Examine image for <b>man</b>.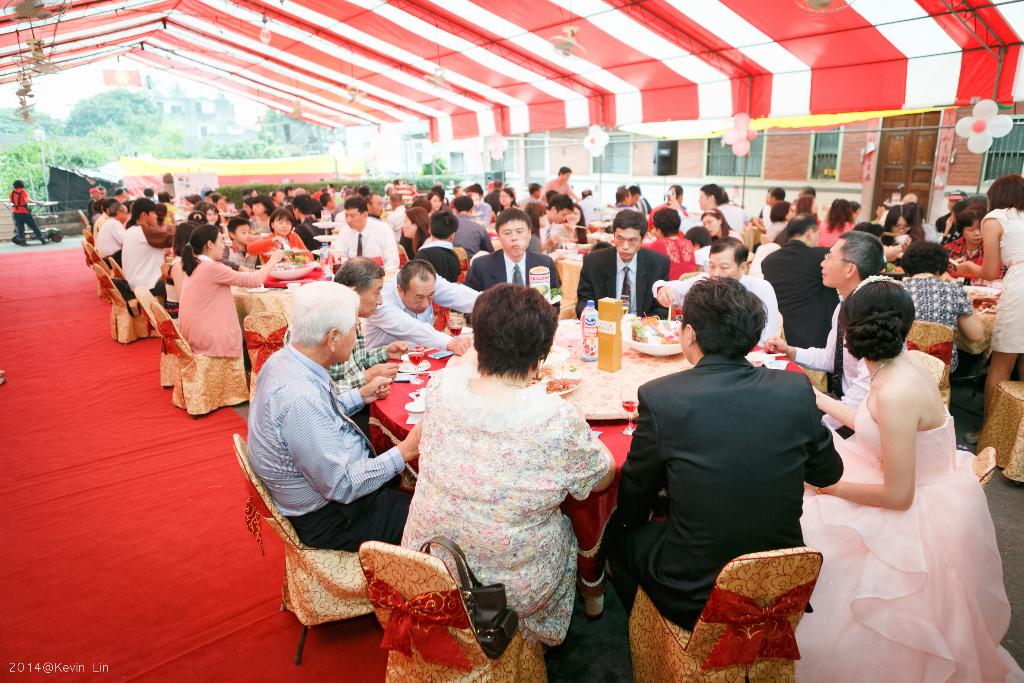
Examination result: 292/192/326/258.
